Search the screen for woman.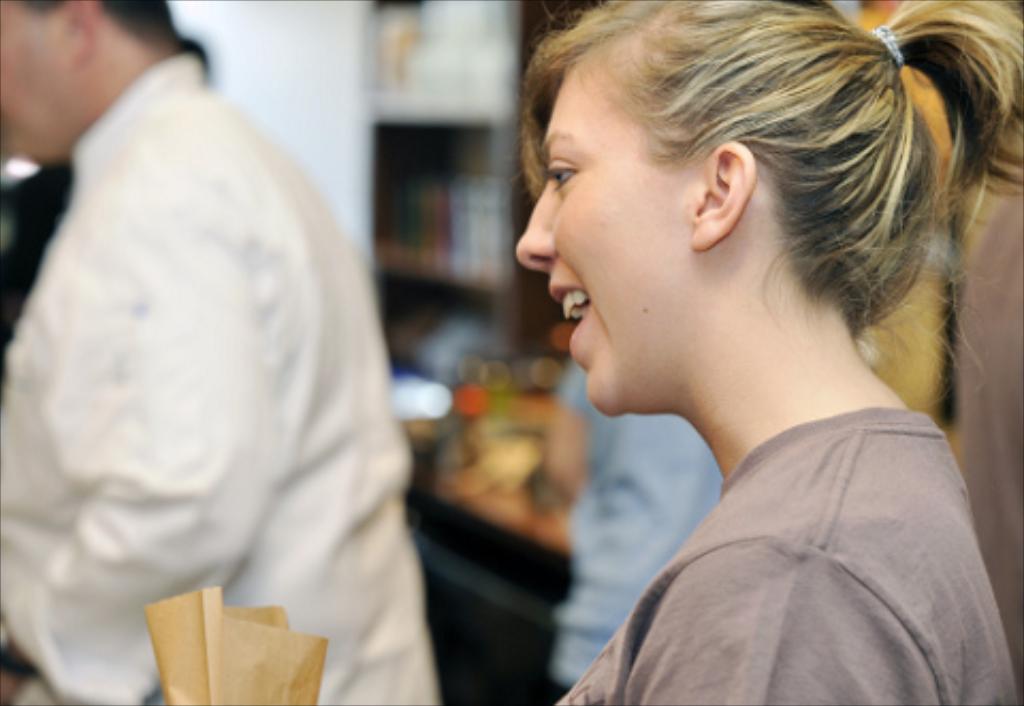
Found at rect(378, 4, 1023, 693).
